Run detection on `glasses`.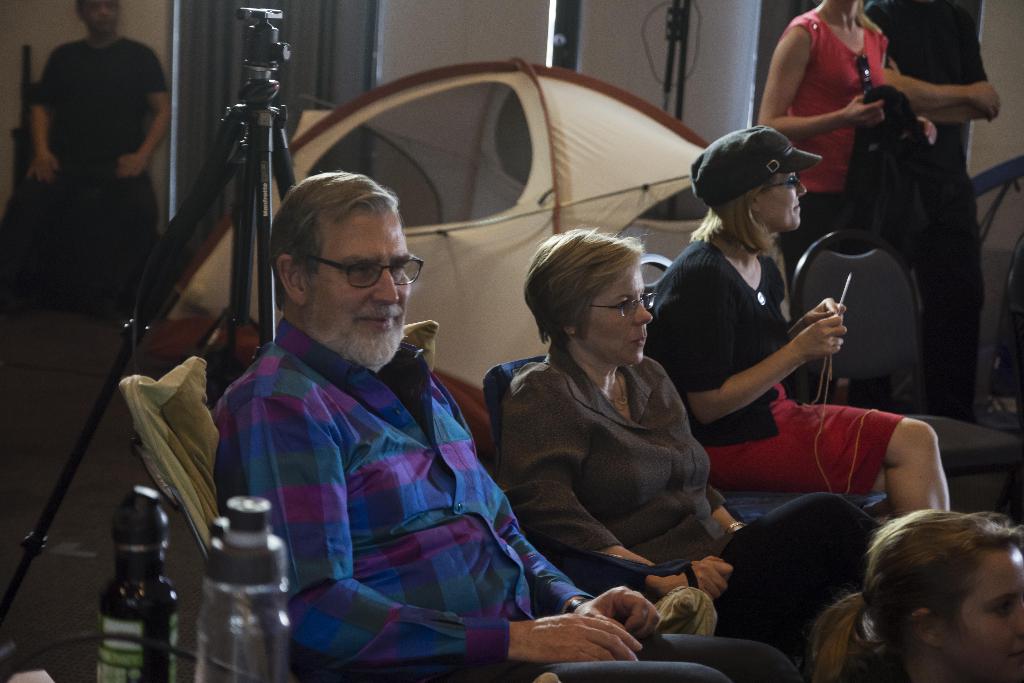
Result: 588,292,660,317.
